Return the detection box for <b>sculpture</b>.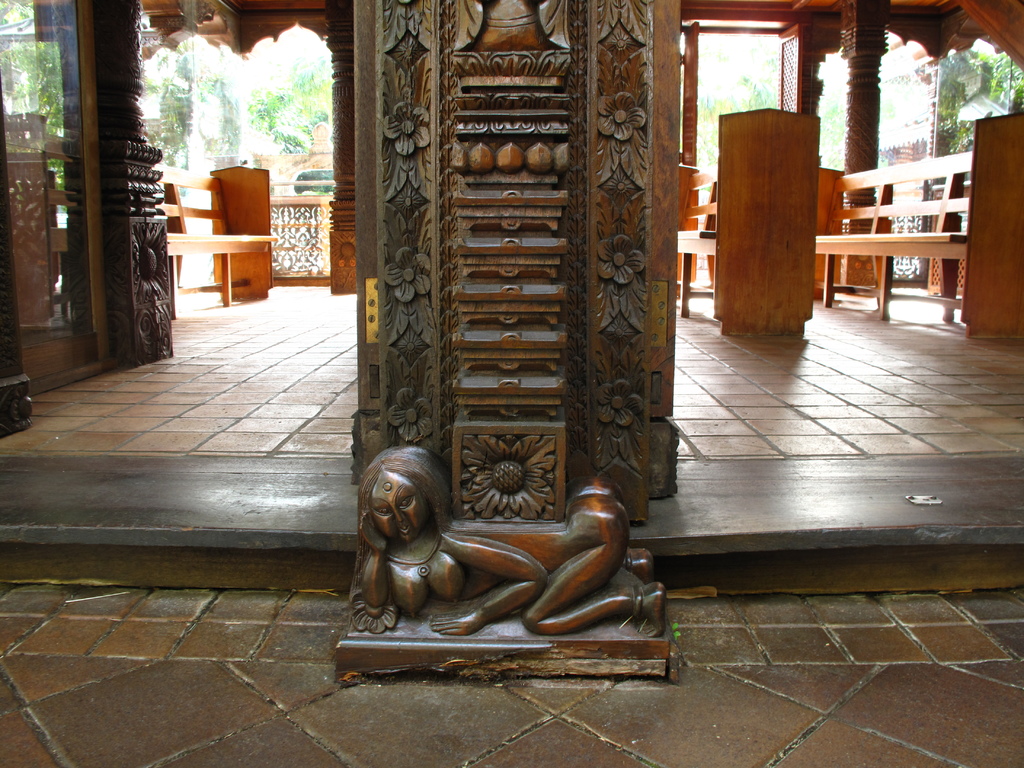
crop(332, 435, 673, 694).
